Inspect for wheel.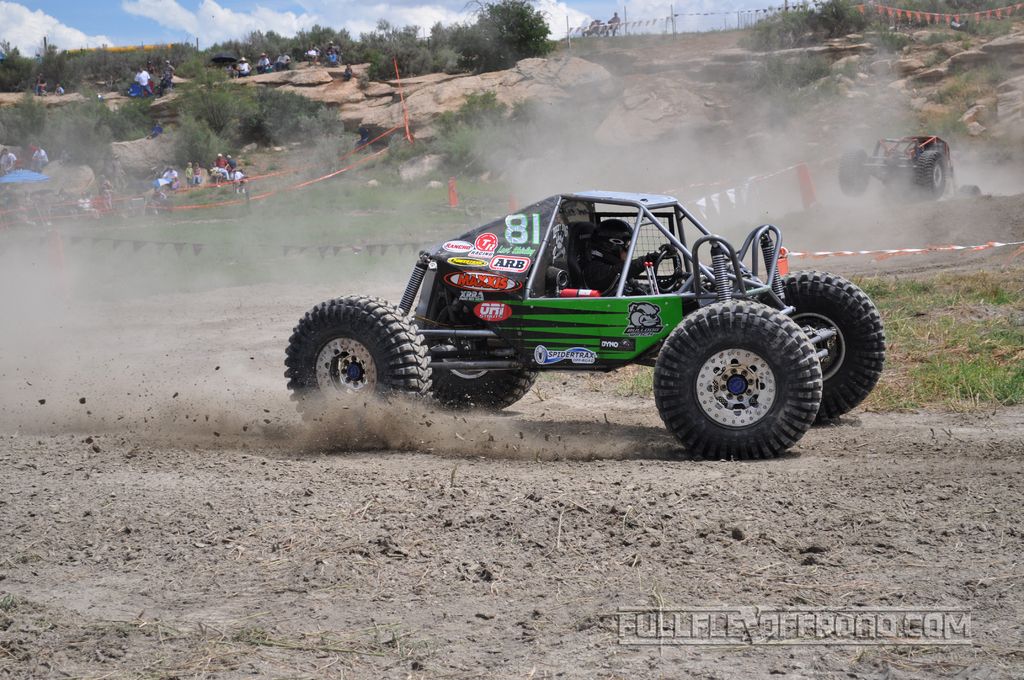
Inspection: select_region(426, 366, 541, 413).
